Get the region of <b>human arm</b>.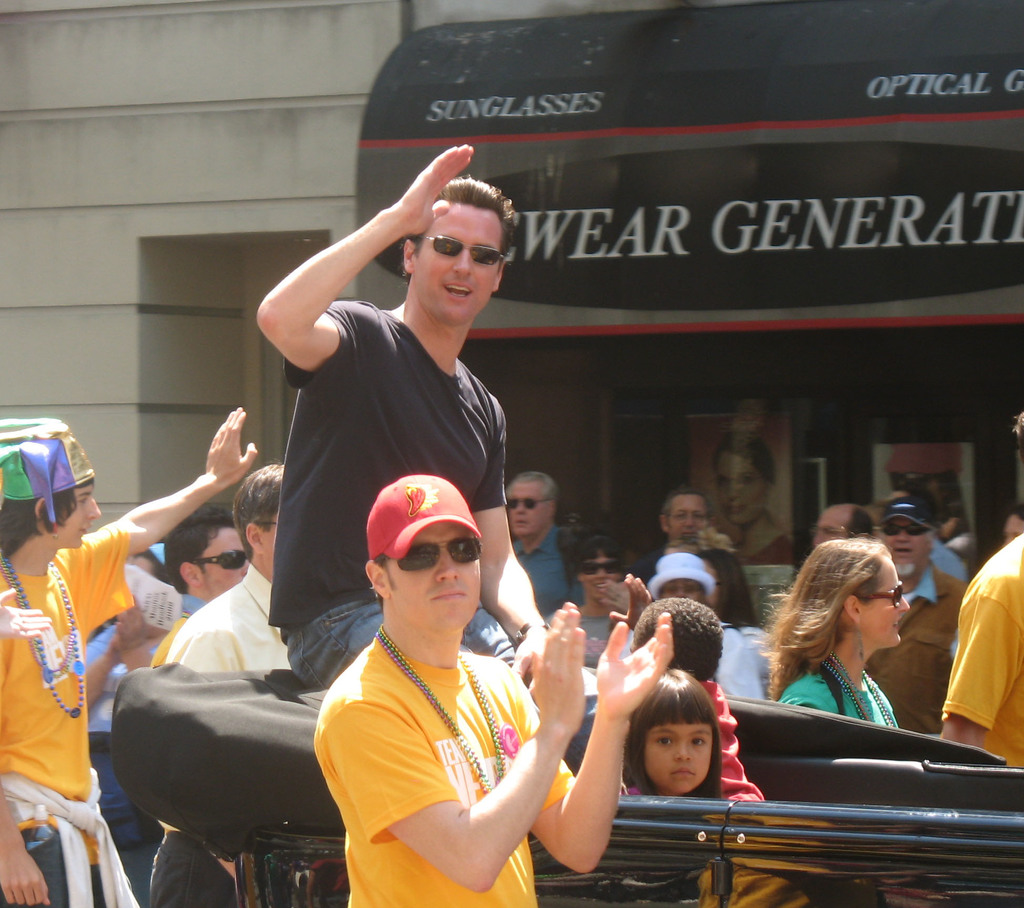
select_region(317, 600, 591, 893).
